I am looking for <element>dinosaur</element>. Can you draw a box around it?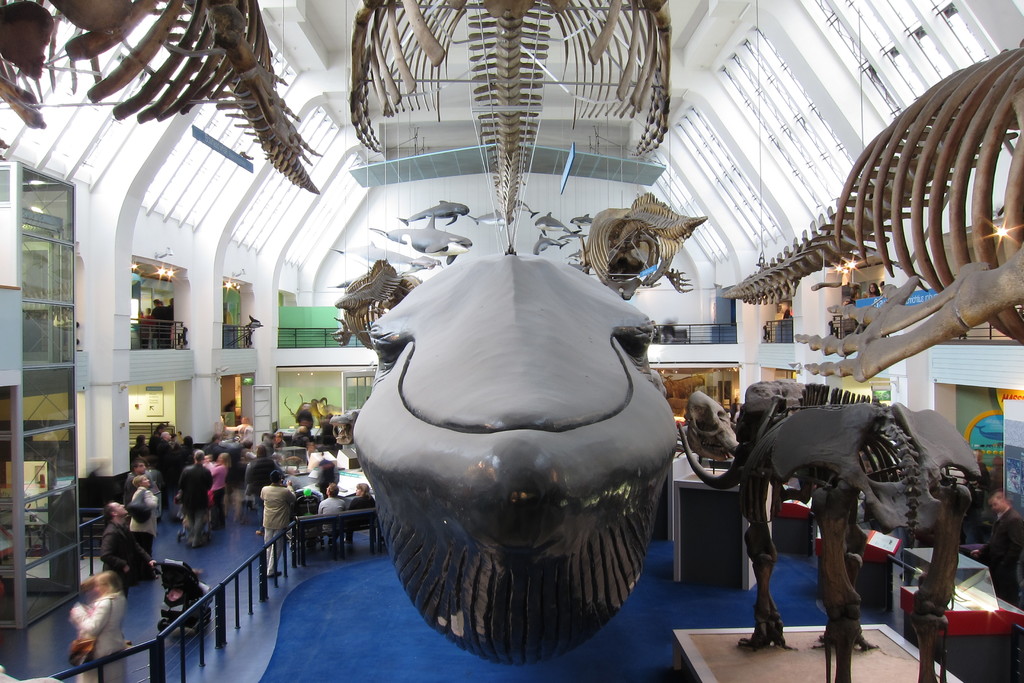
Sure, the bounding box is x1=567, y1=193, x2=705, y2=299.
